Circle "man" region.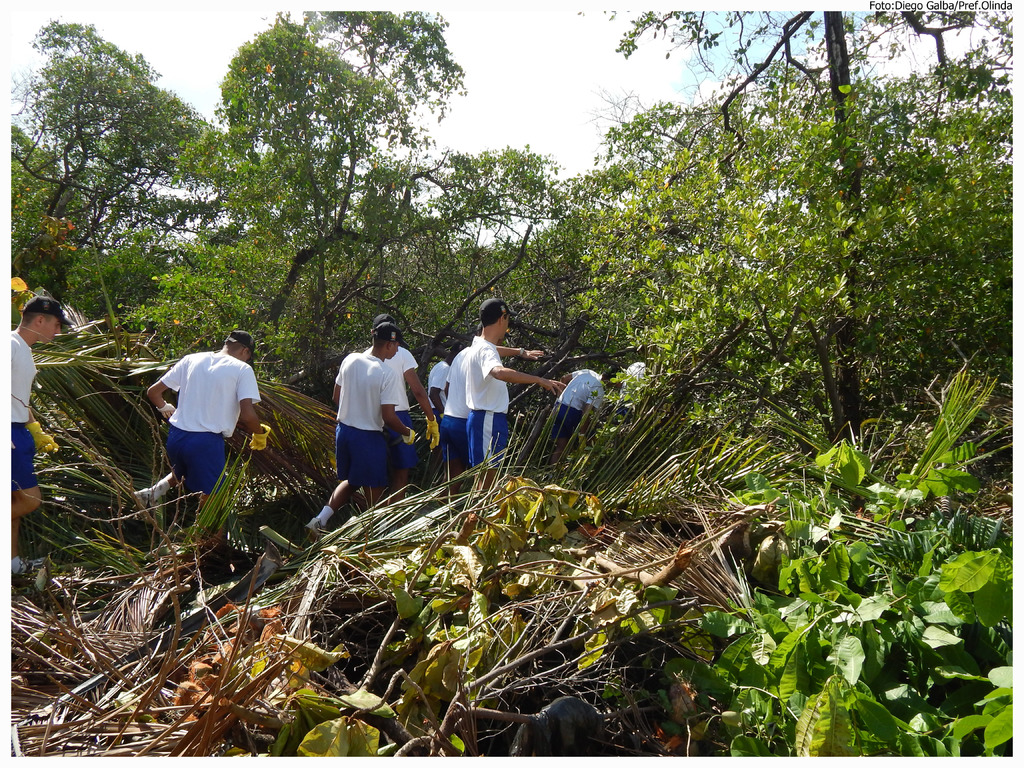
Region: locate(307, 315, 422, 538).
